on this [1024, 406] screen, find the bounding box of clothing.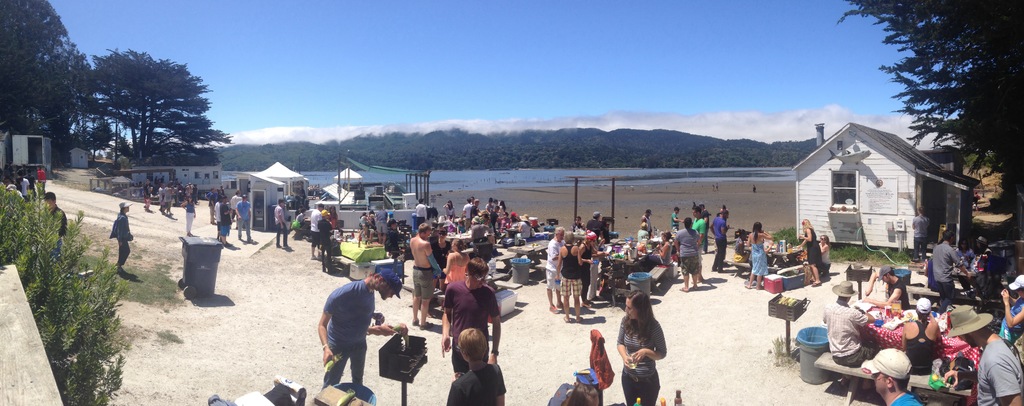
Bounding box: region(115, 213, 131, 270).
